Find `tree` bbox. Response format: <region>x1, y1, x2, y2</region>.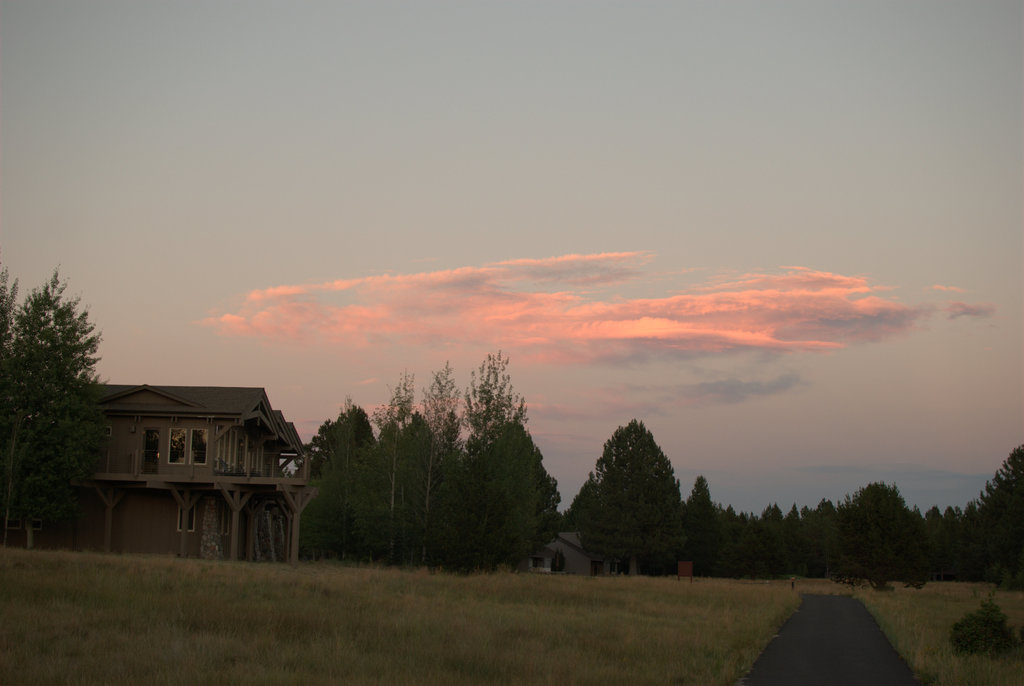
<region>6, 227, 99, 557</region>.
